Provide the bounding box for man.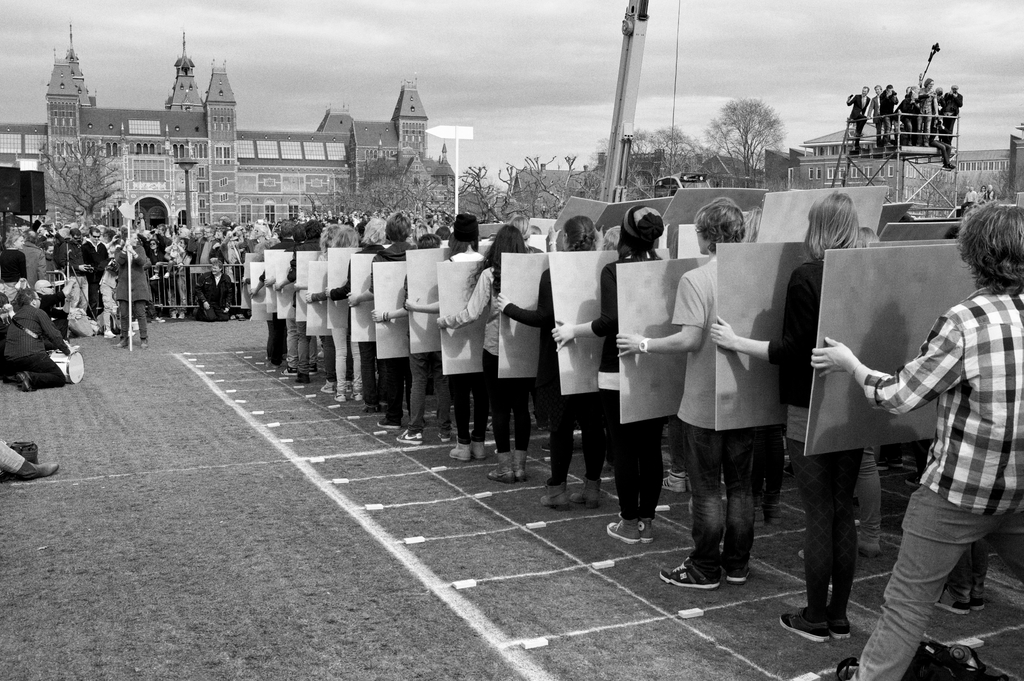
detection(818, 207, 1009, 650).
